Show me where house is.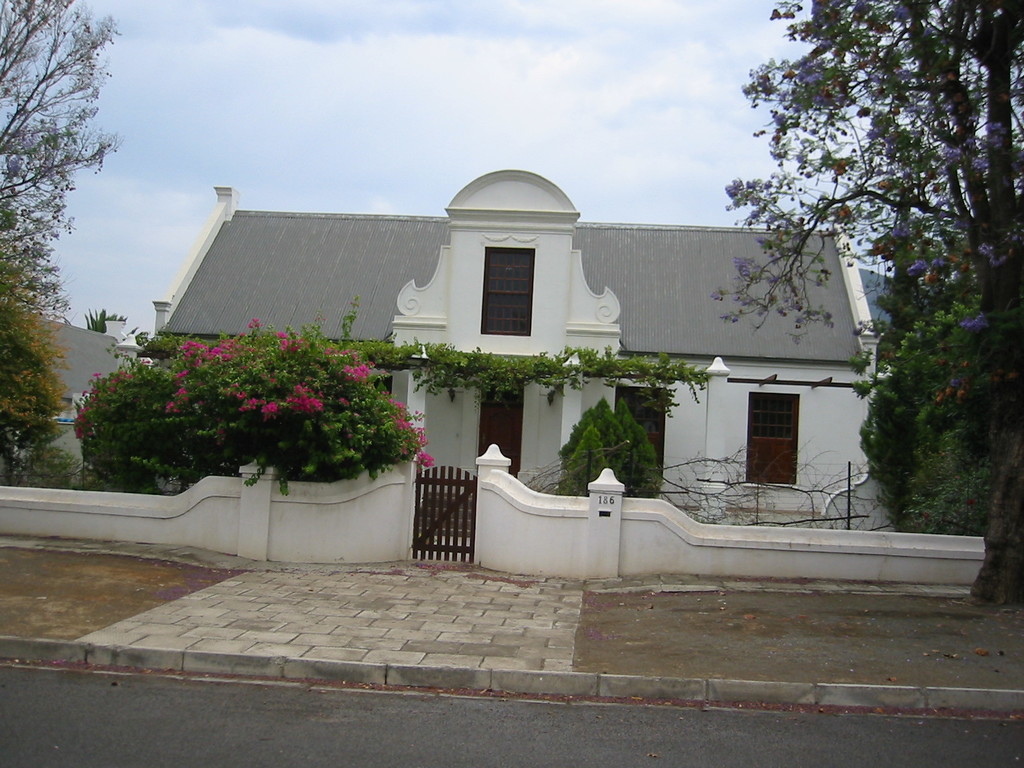
house is at left=148, top=163, right=899, bottom=527.
